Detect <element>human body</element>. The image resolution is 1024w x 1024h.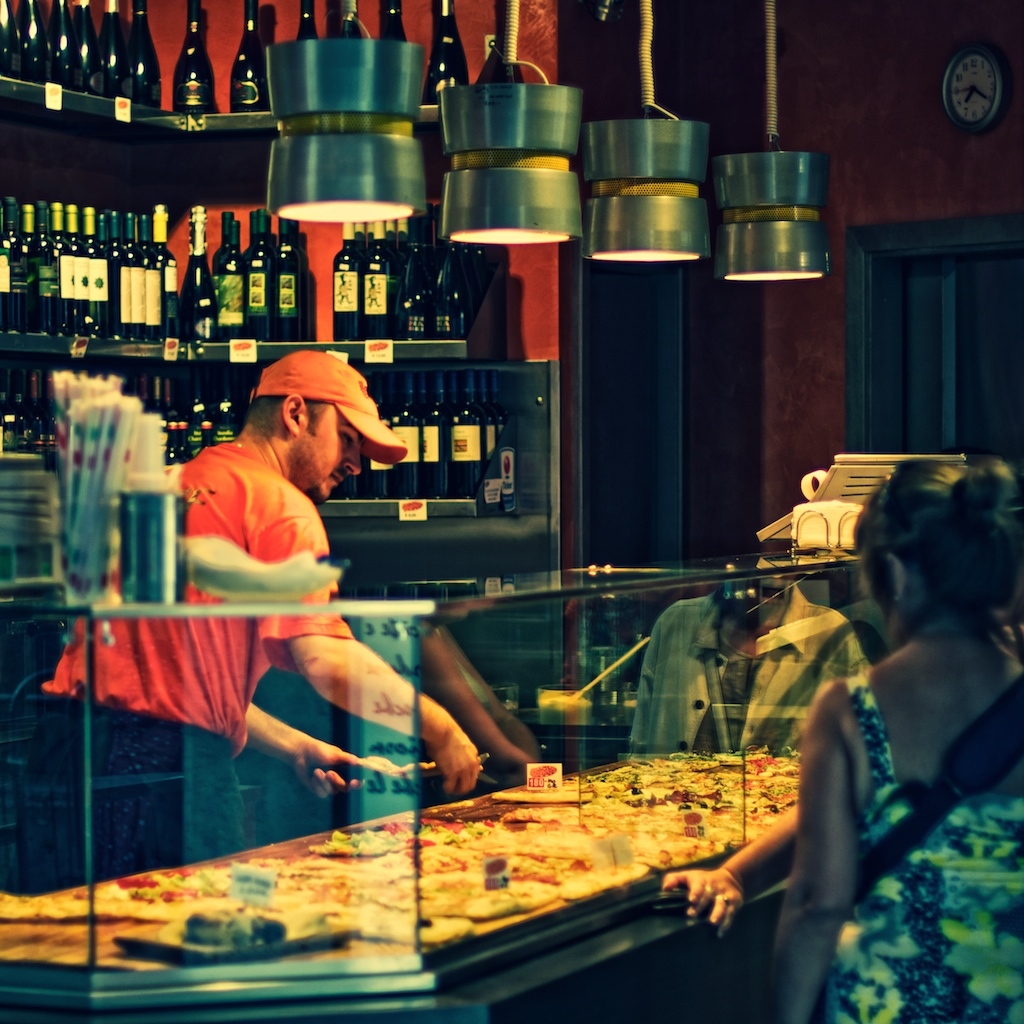
[left=765, top=455, right=1023, bottom=1023].
